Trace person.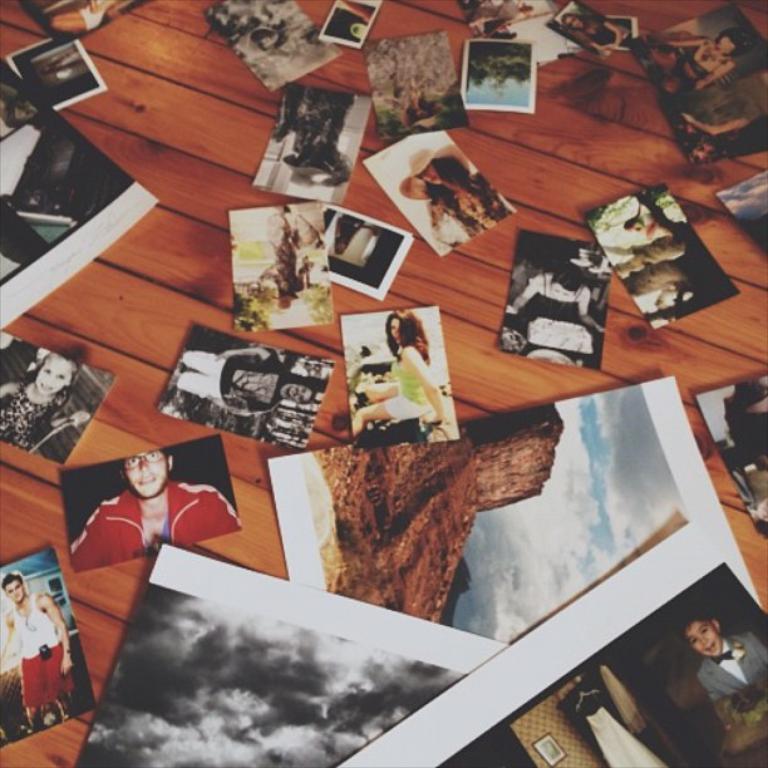
Traced to bbox(346, 304, 449, 449).
